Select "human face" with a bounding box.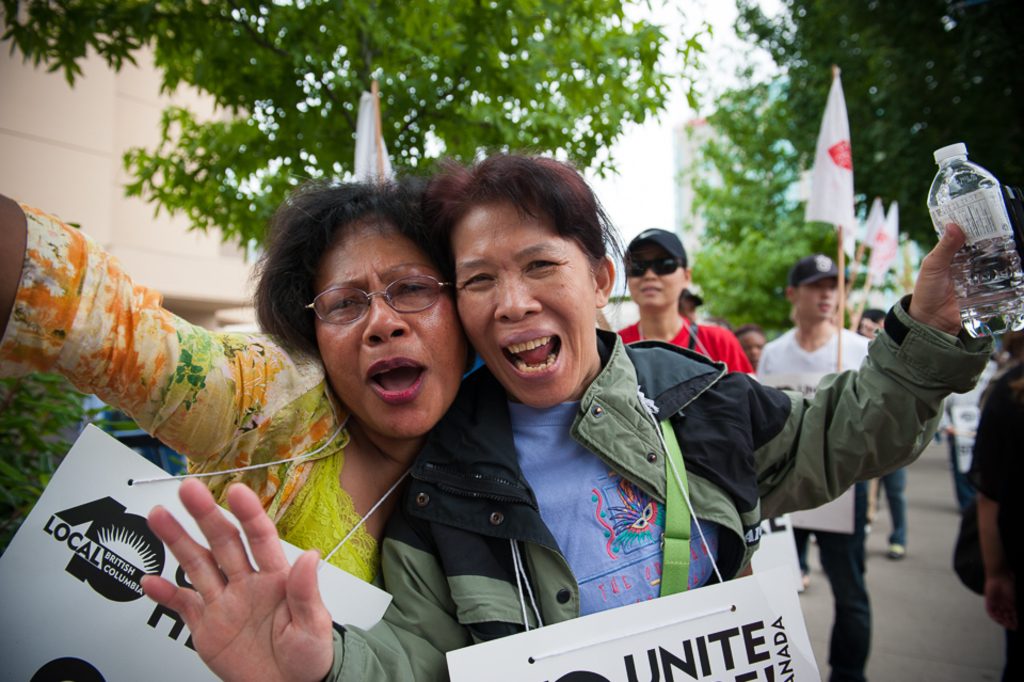
region(627, 245, 686, 307).
